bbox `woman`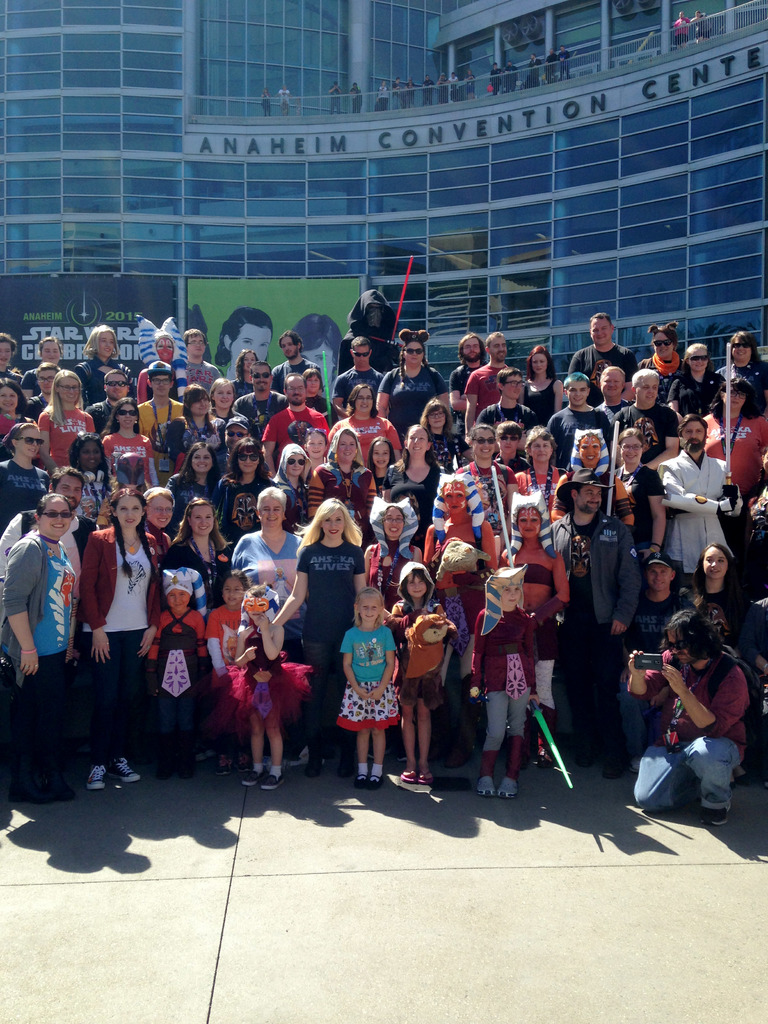
[left=232, top=483, right=307, bottom=764]
